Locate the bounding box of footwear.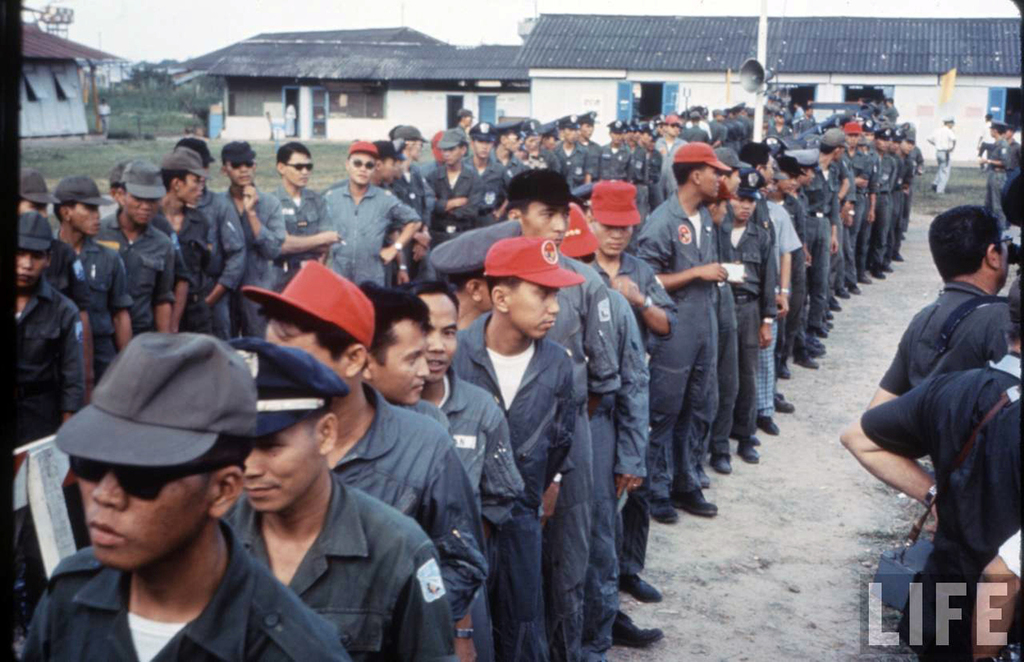
Bounding box: x1=756 y1=416 x2=780 y2=435.
